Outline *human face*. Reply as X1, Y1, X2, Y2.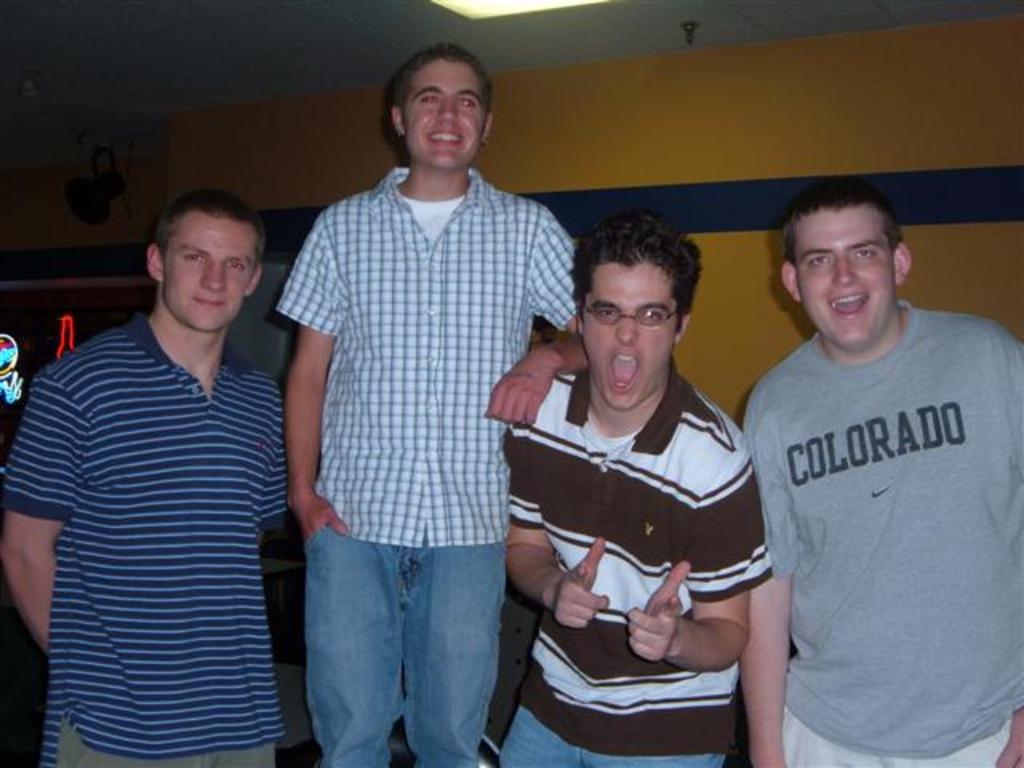
162, 208, 258, 339.
